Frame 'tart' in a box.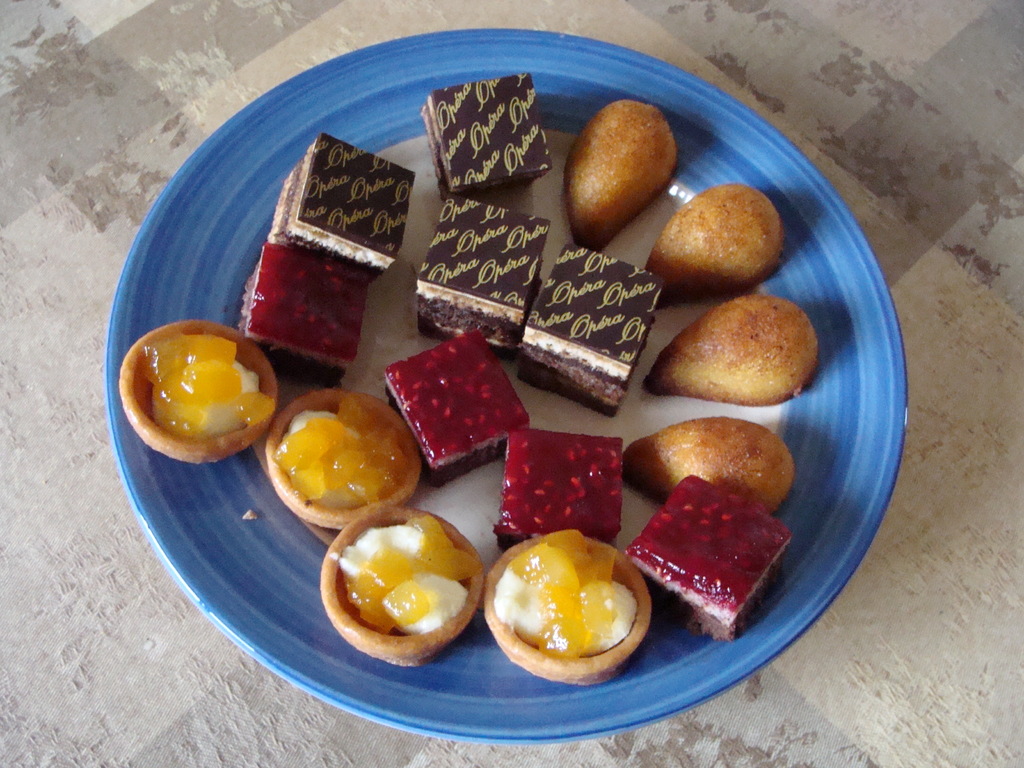
[120,314,280,465].
